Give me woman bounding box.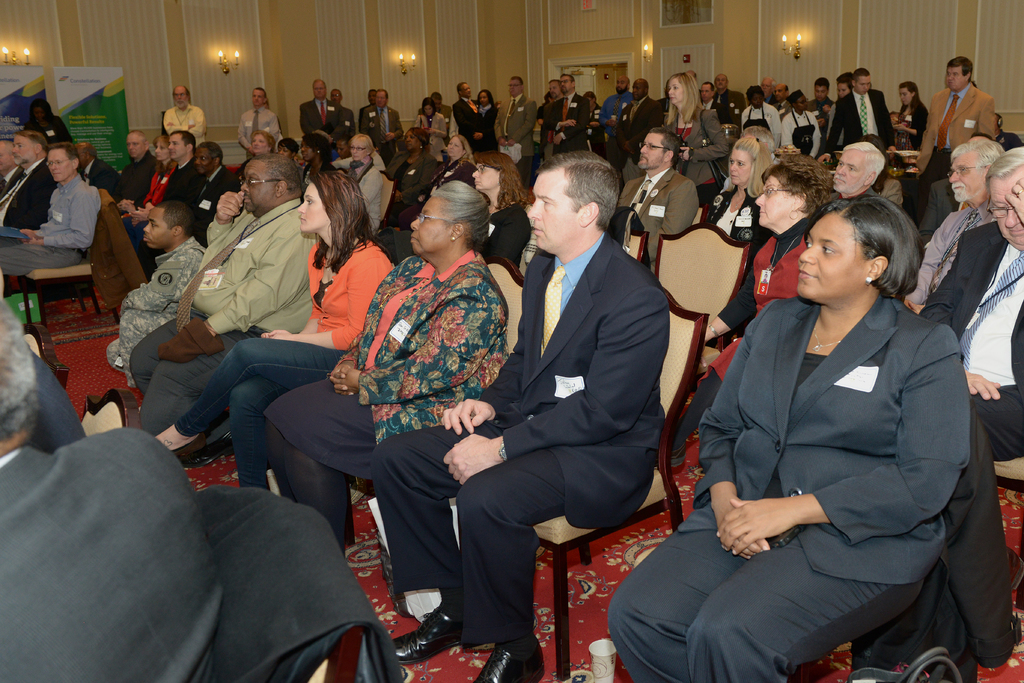
crop(710, 129, 781, 241).
